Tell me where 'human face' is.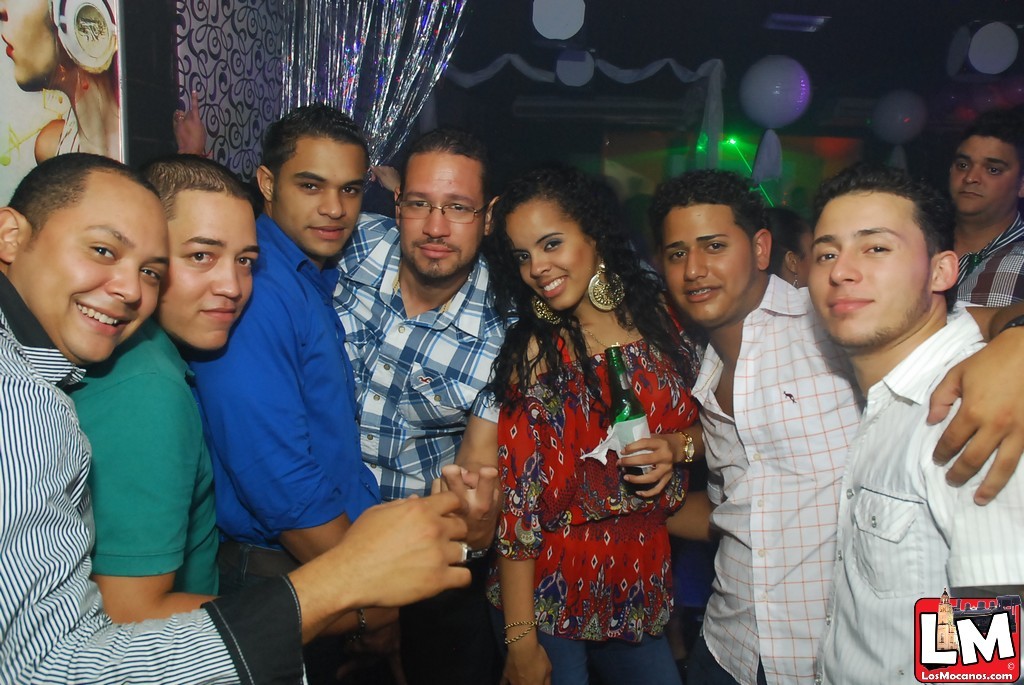
'human face' is at {"x1": 950, "y1": 134, "x2": 1021, "y2": 213}.
